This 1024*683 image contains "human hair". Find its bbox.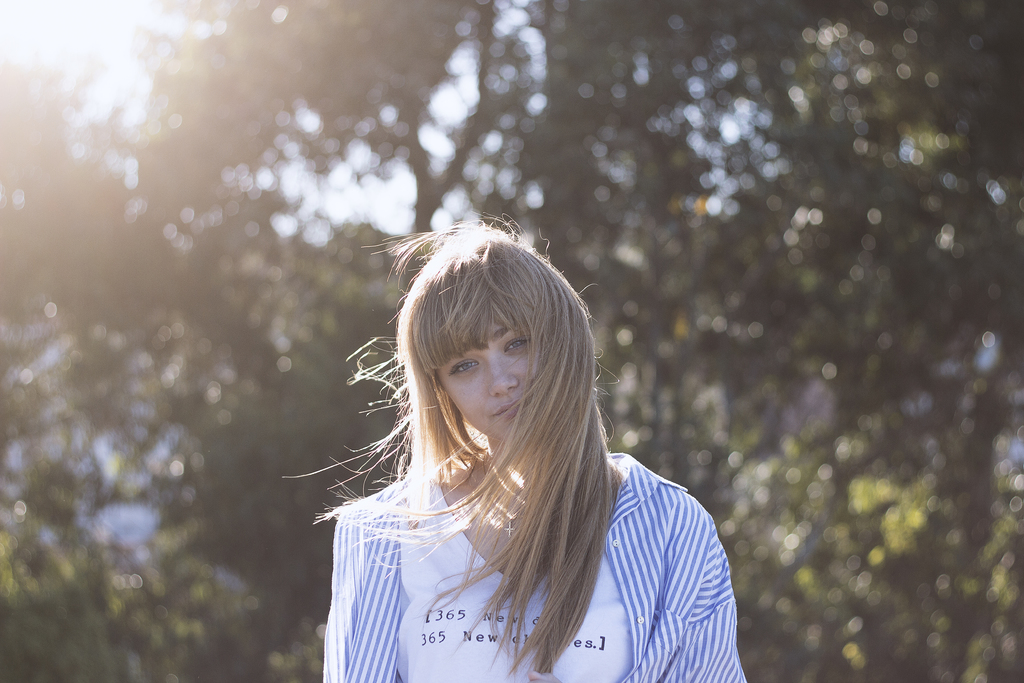
Rect(361, 203, 600, 583).
